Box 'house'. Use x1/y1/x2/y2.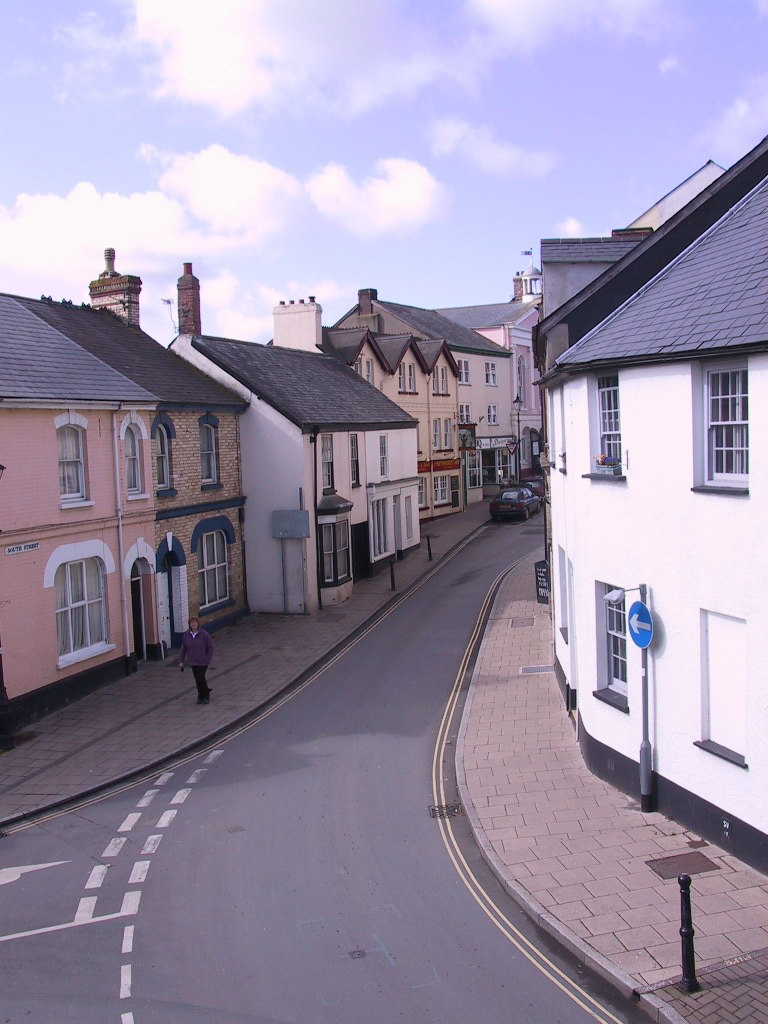
158/259/440/607.
